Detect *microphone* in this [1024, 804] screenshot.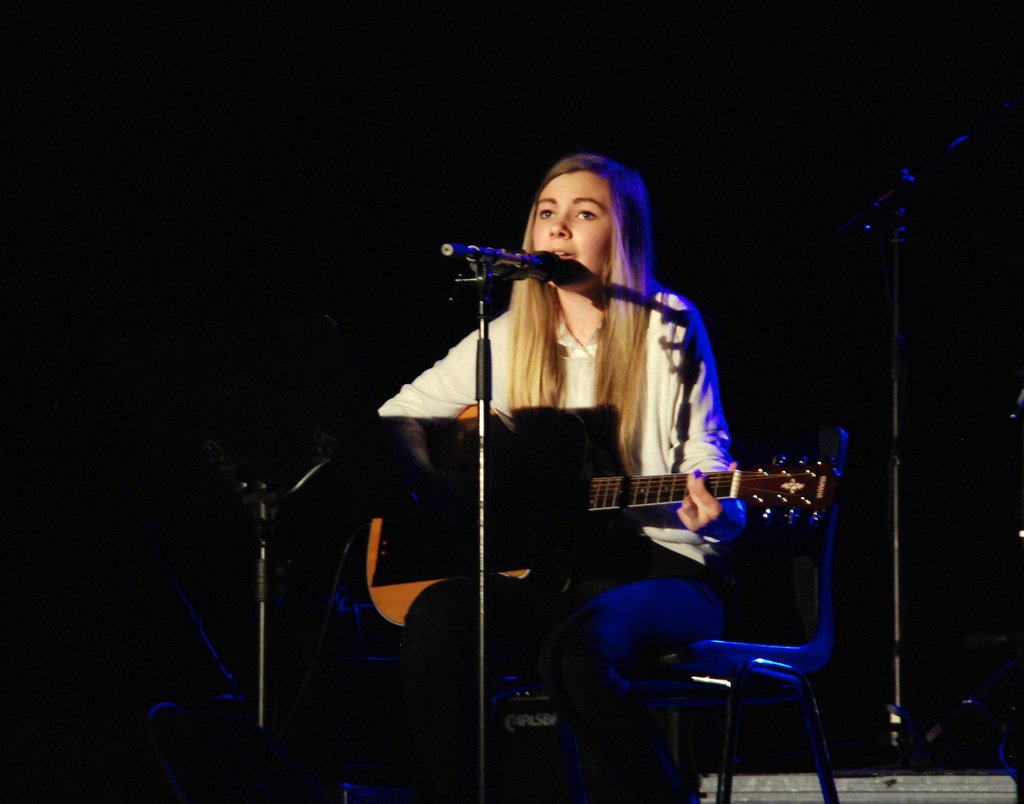
Detection: left=435, top=239, right=561, bottom=288.
